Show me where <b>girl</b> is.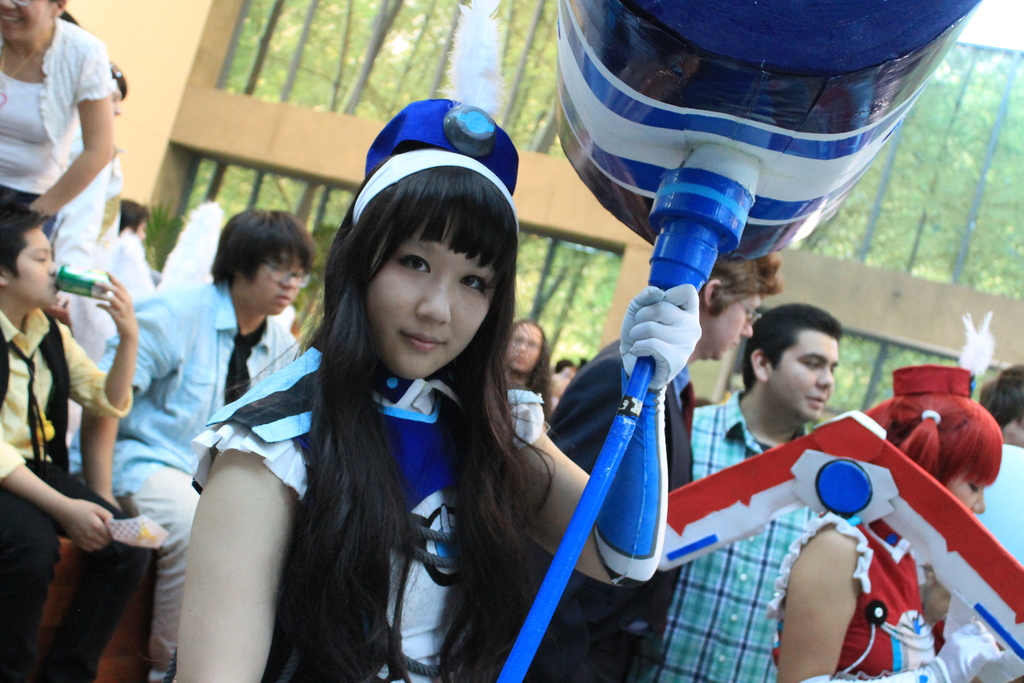
<b>girl</b> is at locate(177, 98, 703, 682).
